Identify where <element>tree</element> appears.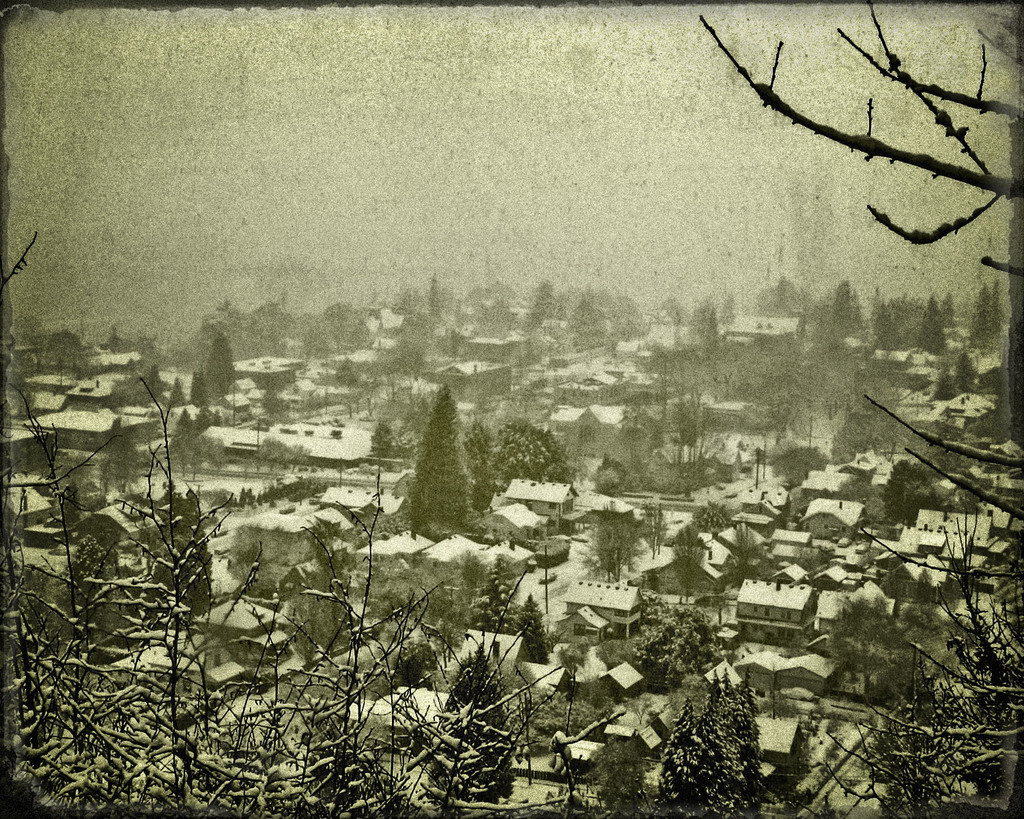
Appears at Rect(879, 460, 954, 526).
